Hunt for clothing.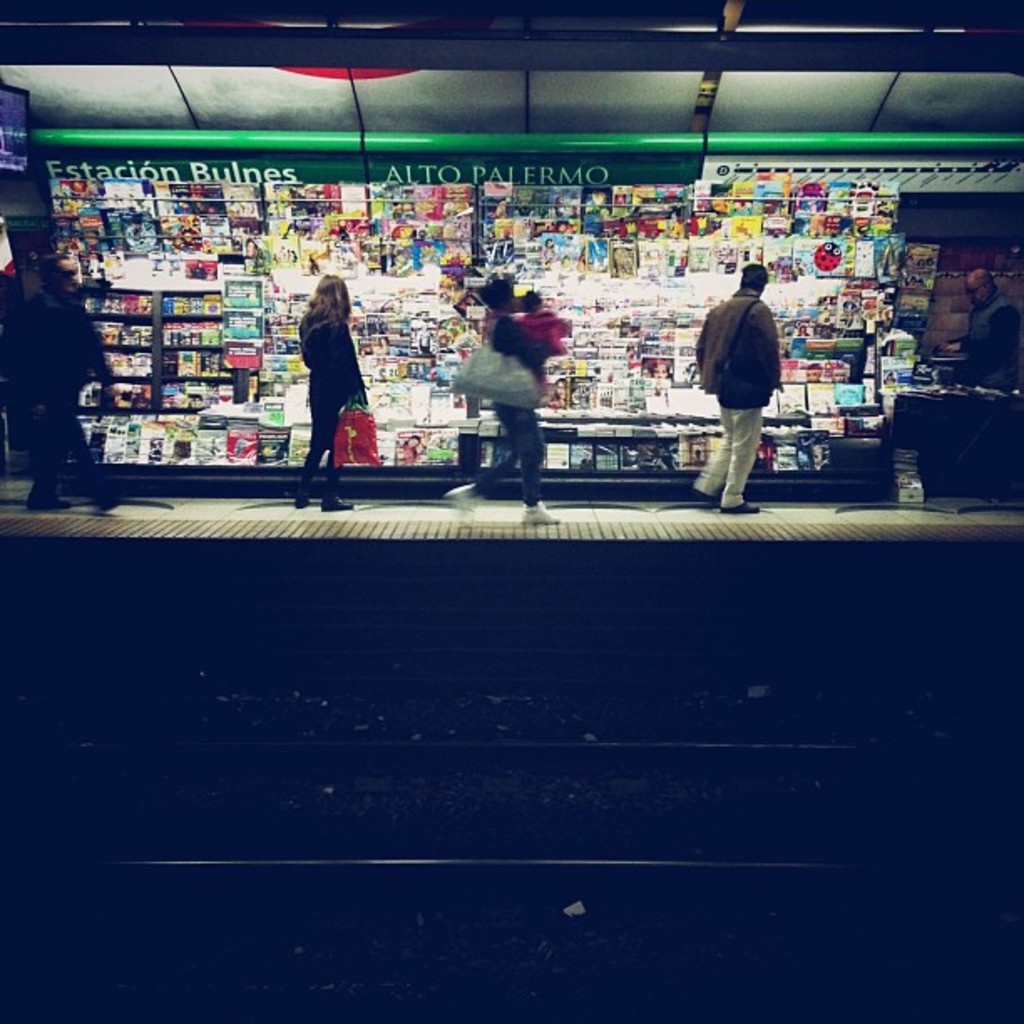
Hunted down at bbox=[698, 291, 786, 398].
